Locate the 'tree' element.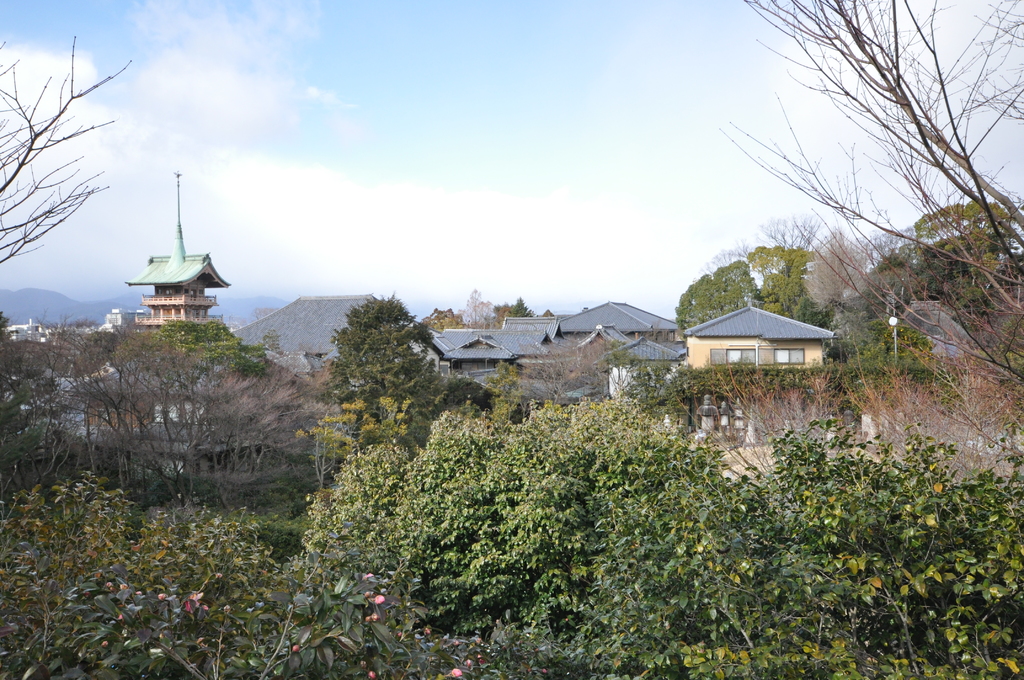
Element bbox: (322,290,438,410).
